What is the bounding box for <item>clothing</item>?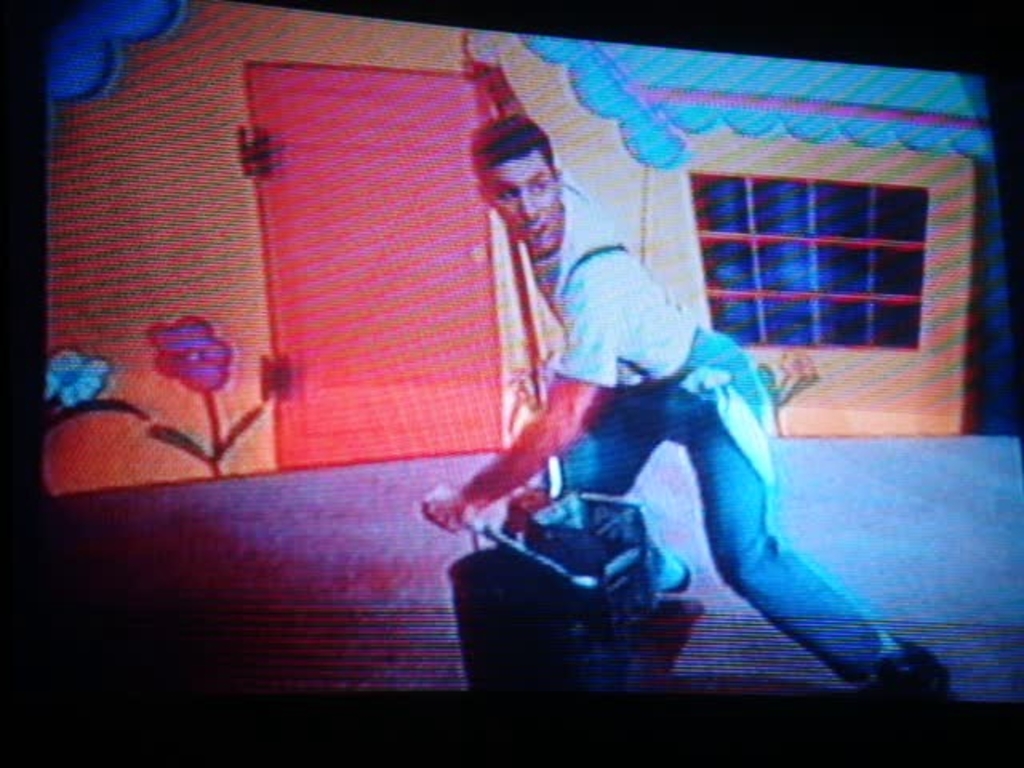
557 339 882 678.
